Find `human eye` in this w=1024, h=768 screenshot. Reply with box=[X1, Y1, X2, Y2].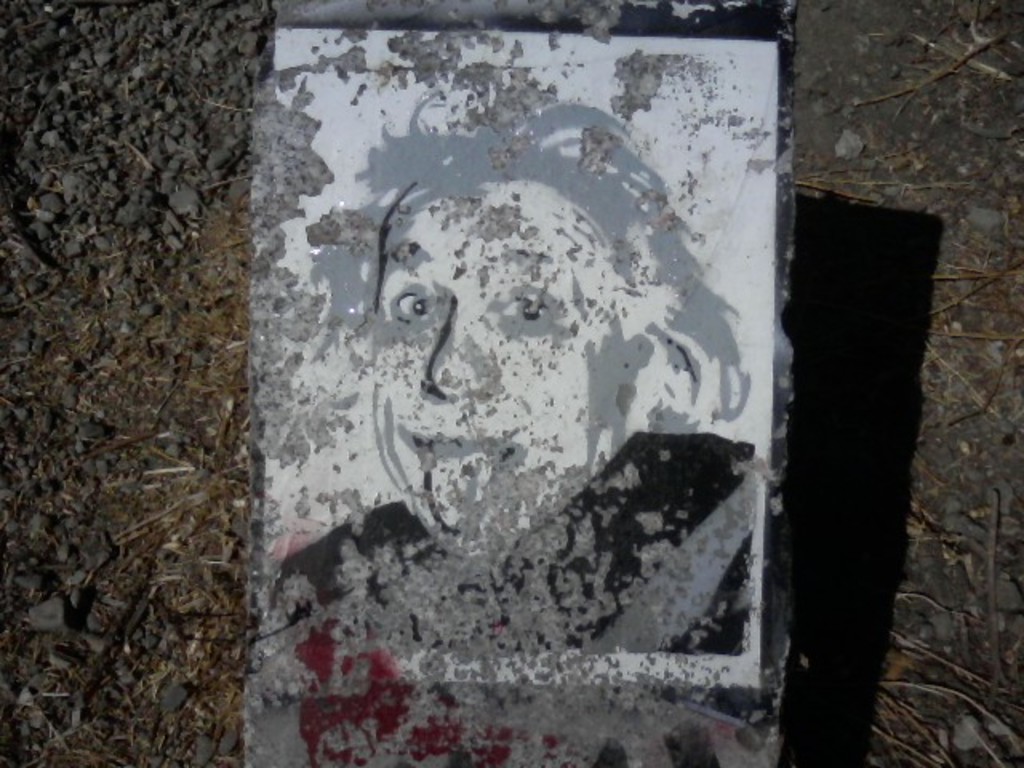
box=[502, 286, 568, 328].
